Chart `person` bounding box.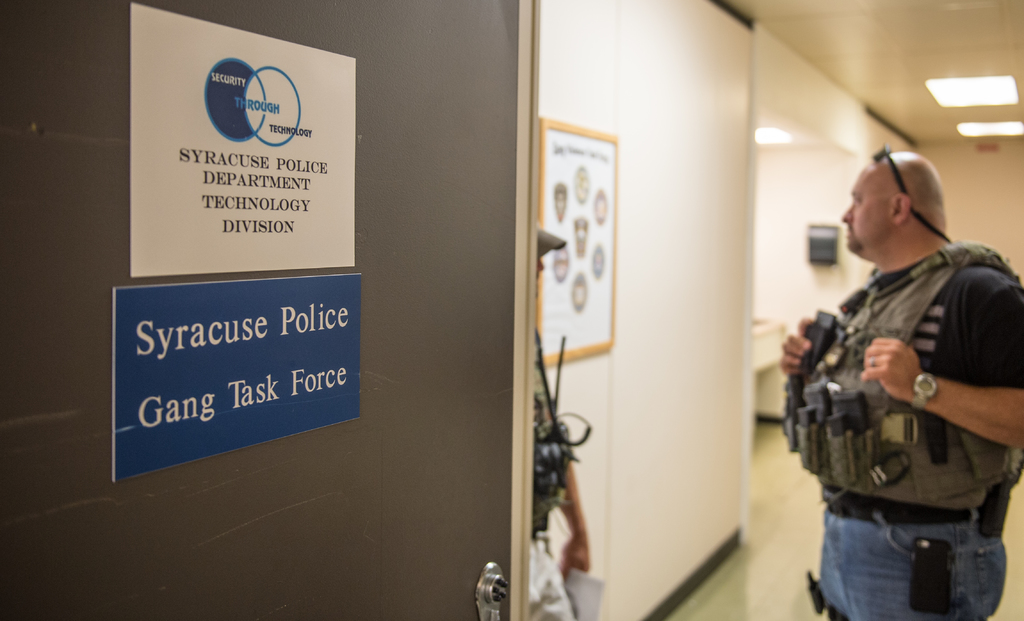
Charted: 784:149:1023:620.
